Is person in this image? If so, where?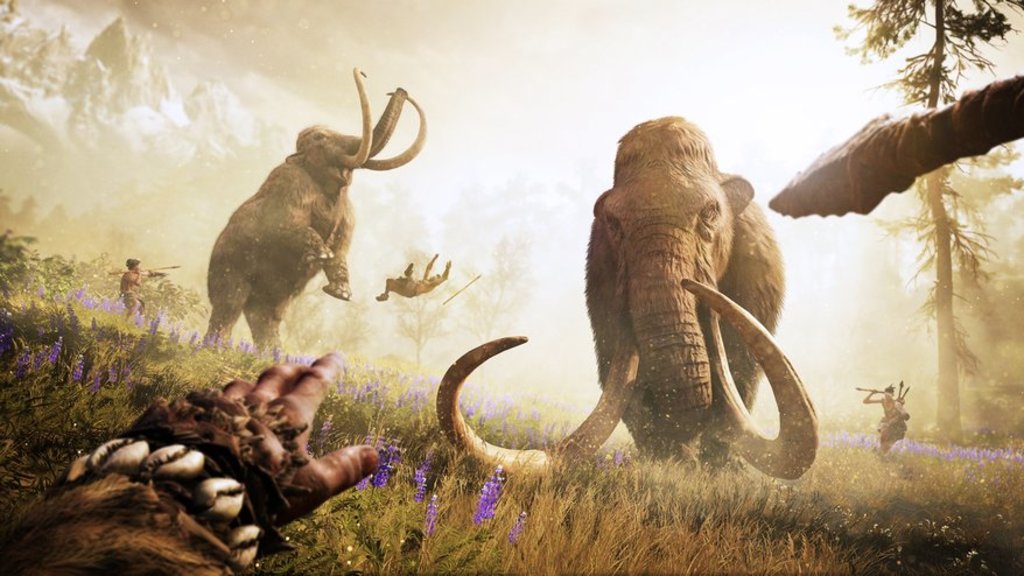
Yes, at l=124, t=255, r=152, b=318.
